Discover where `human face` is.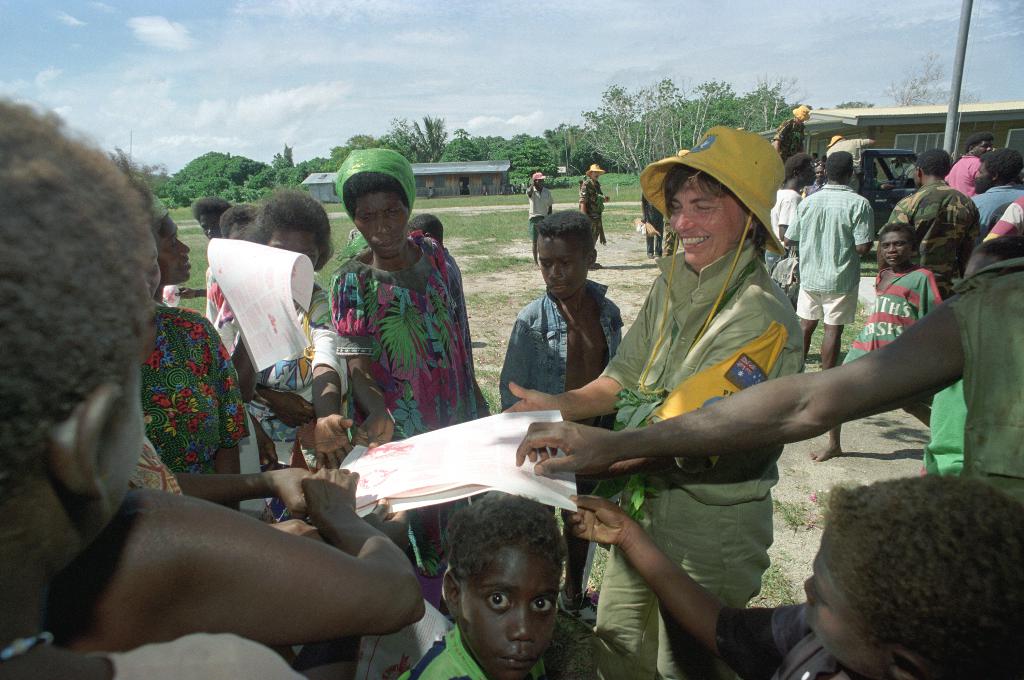
Discovered at <region>881, 231, 911, 266</region>.
